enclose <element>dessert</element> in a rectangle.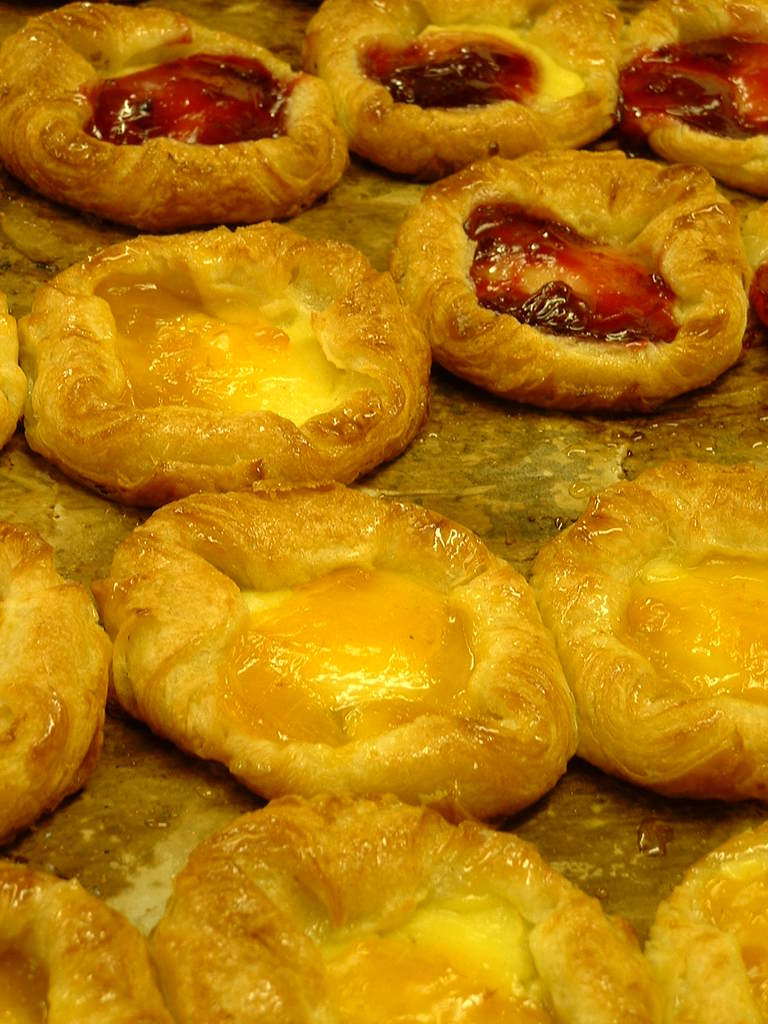
0 515 113 843.
